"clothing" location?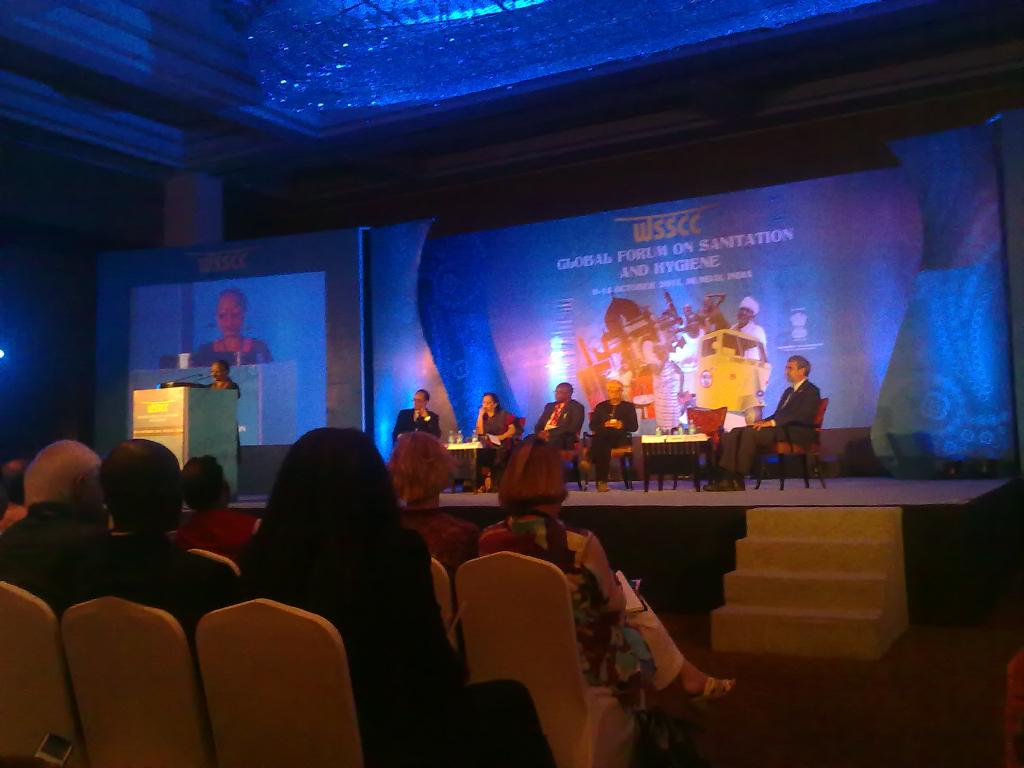
(220,380,243,460)
